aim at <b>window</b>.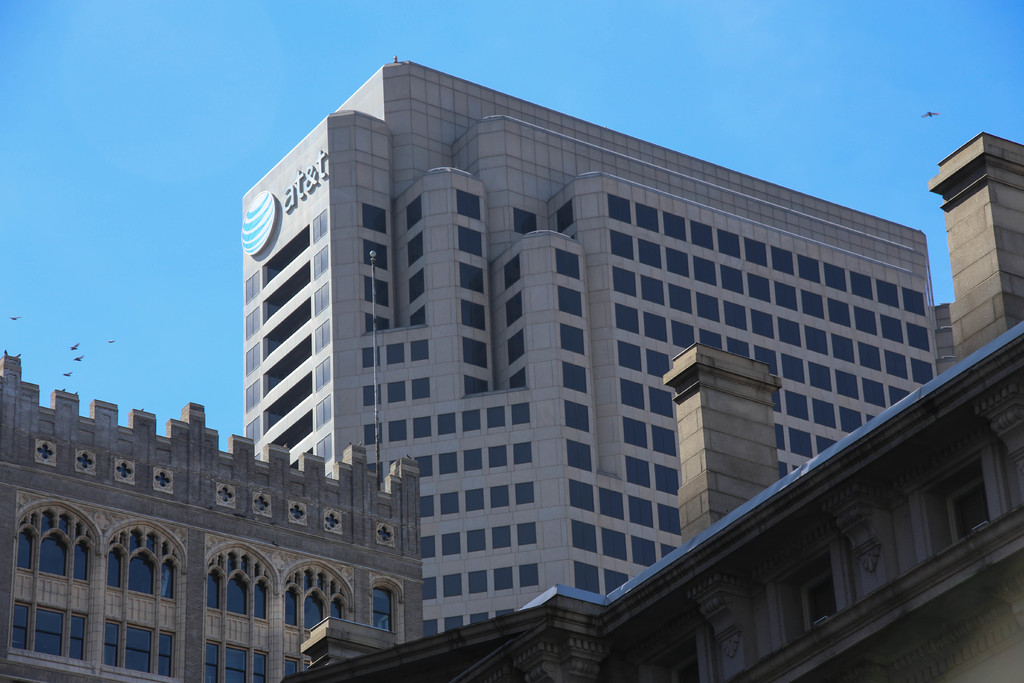
Aimed at rect(276, 567, 342, 682).
